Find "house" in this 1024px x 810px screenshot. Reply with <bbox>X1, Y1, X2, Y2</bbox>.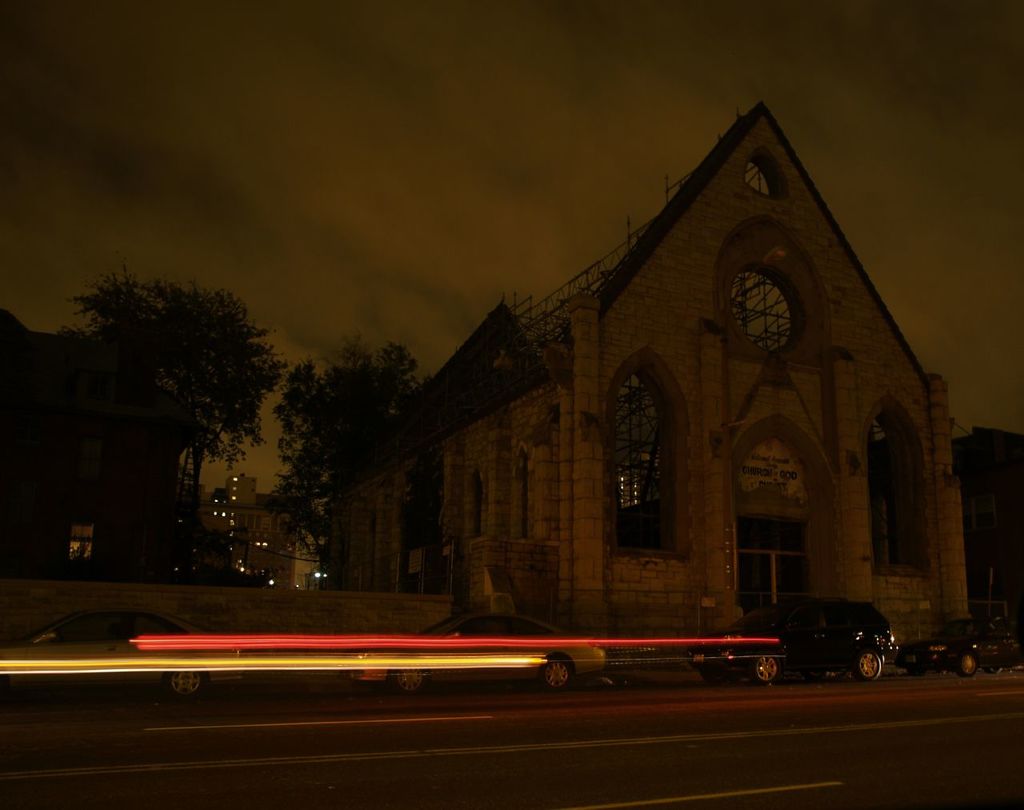
<bbox>317, 99, 976, 659</bbox>.
